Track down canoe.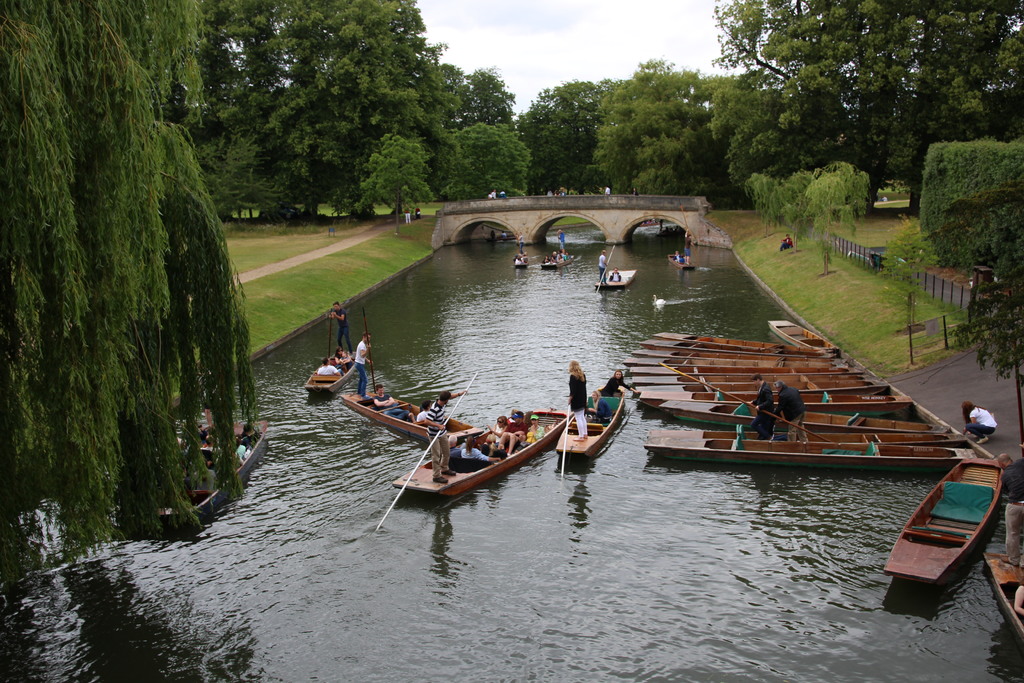
Tracked to x1=304, y1=345, x2=356, y2=397.
